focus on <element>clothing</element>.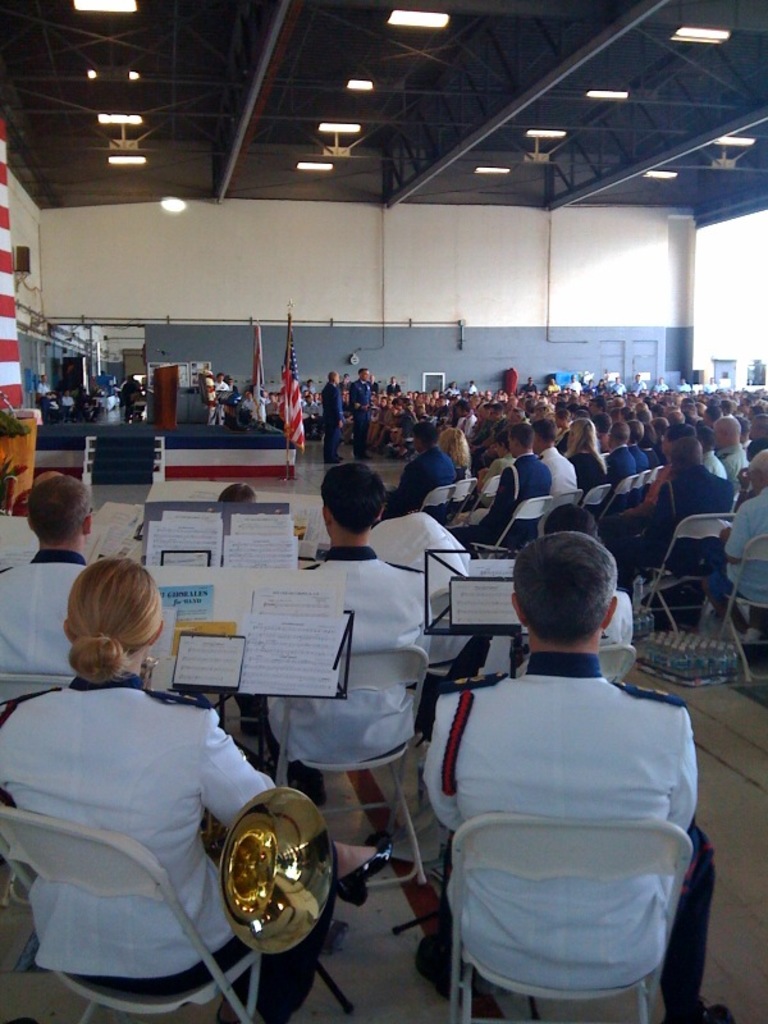
Focused at {"x1": 314, "y1": 385, "x2": 343, "y2": 454}.
